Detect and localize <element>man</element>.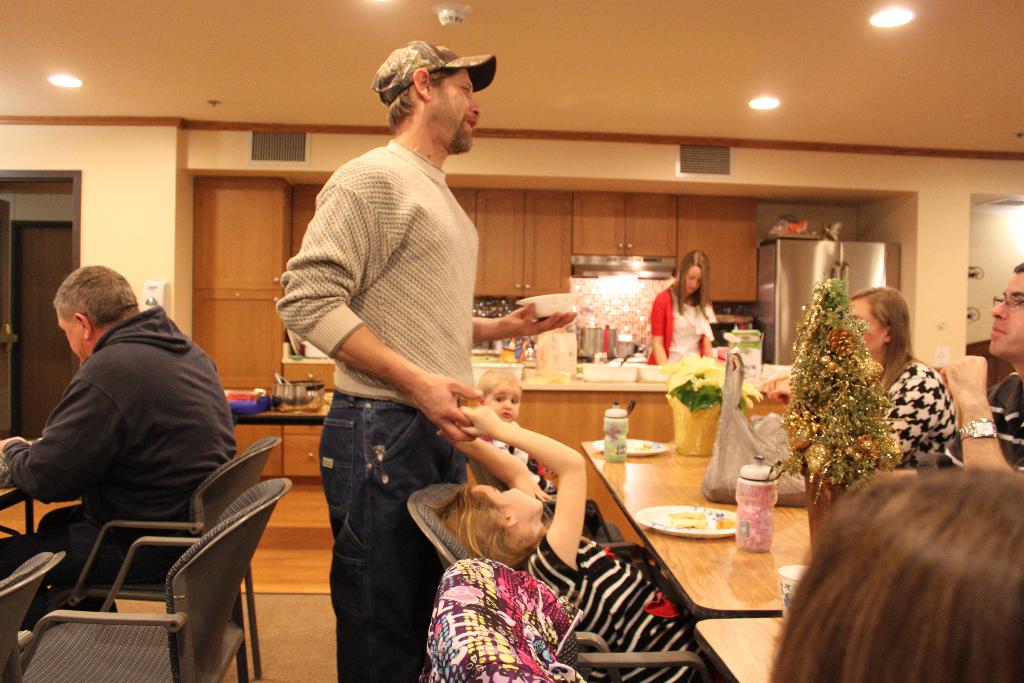
Localized at x1=262, y1=35, x2=504, y2=680.
